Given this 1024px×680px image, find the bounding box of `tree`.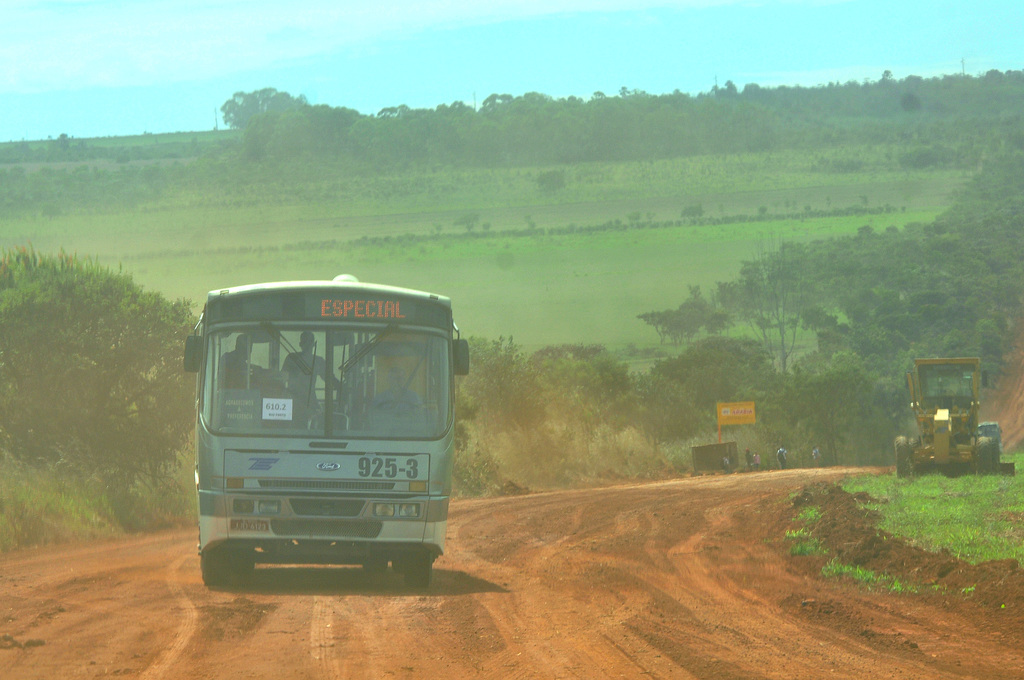
221,86,307,129.
